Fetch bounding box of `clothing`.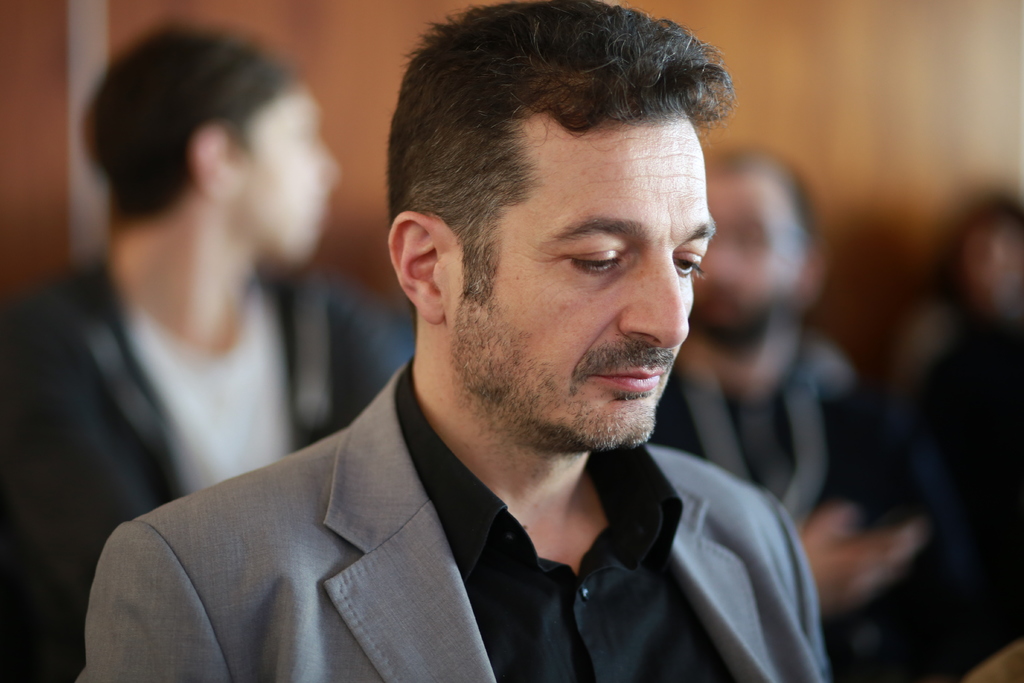
Bbox: 62 357 836 682.
